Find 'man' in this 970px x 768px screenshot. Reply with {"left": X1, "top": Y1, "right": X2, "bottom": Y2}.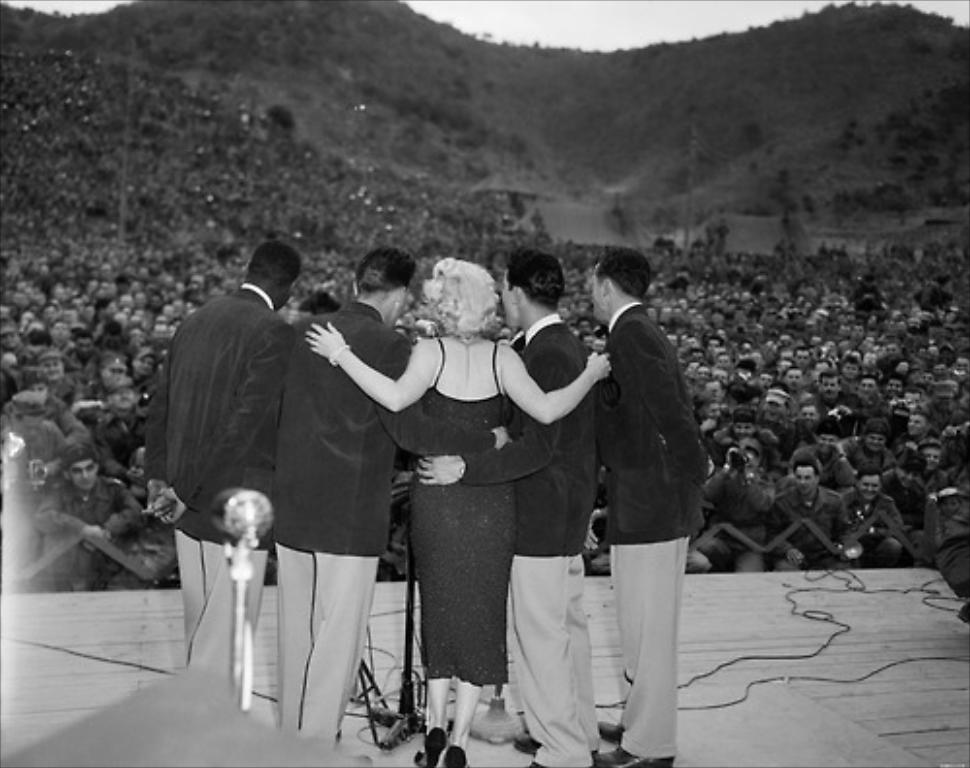
{"left": 920, "top": 438, "right": 954, "bottom": 491}.
